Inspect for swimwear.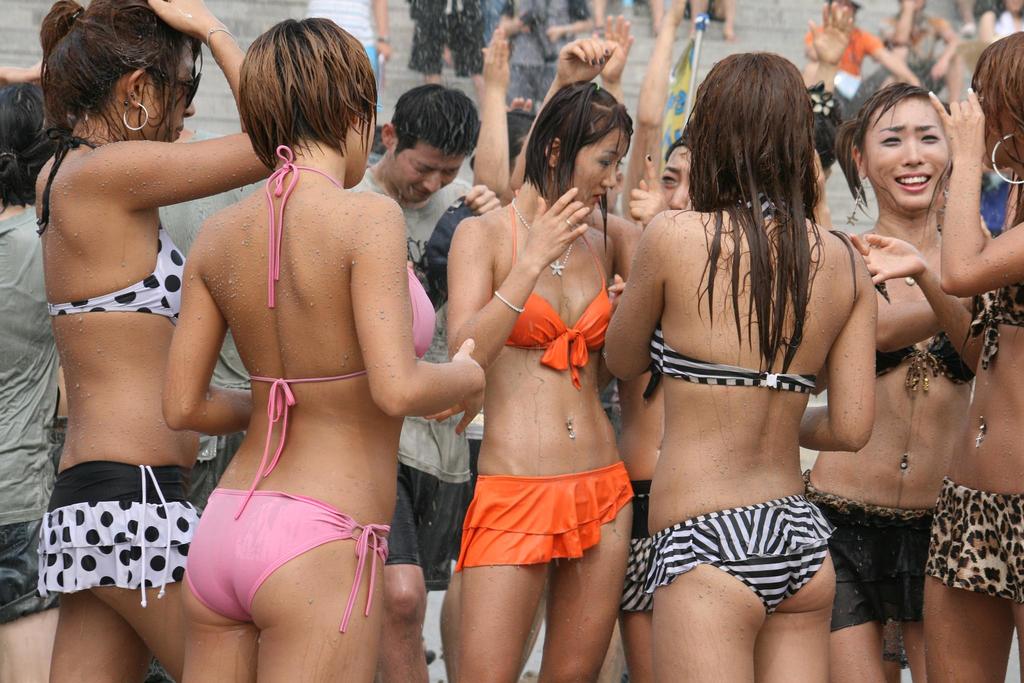
Inspection: region(39, 130, 189, 319).
